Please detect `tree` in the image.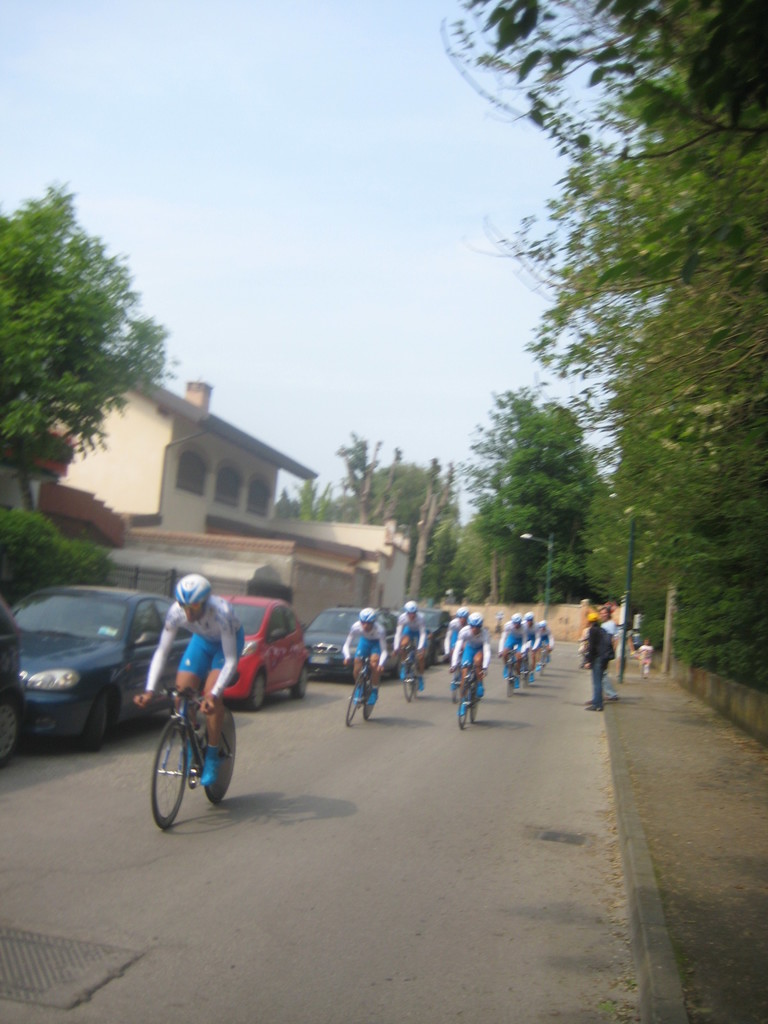
l=379, t=436, r=461, b=613.
